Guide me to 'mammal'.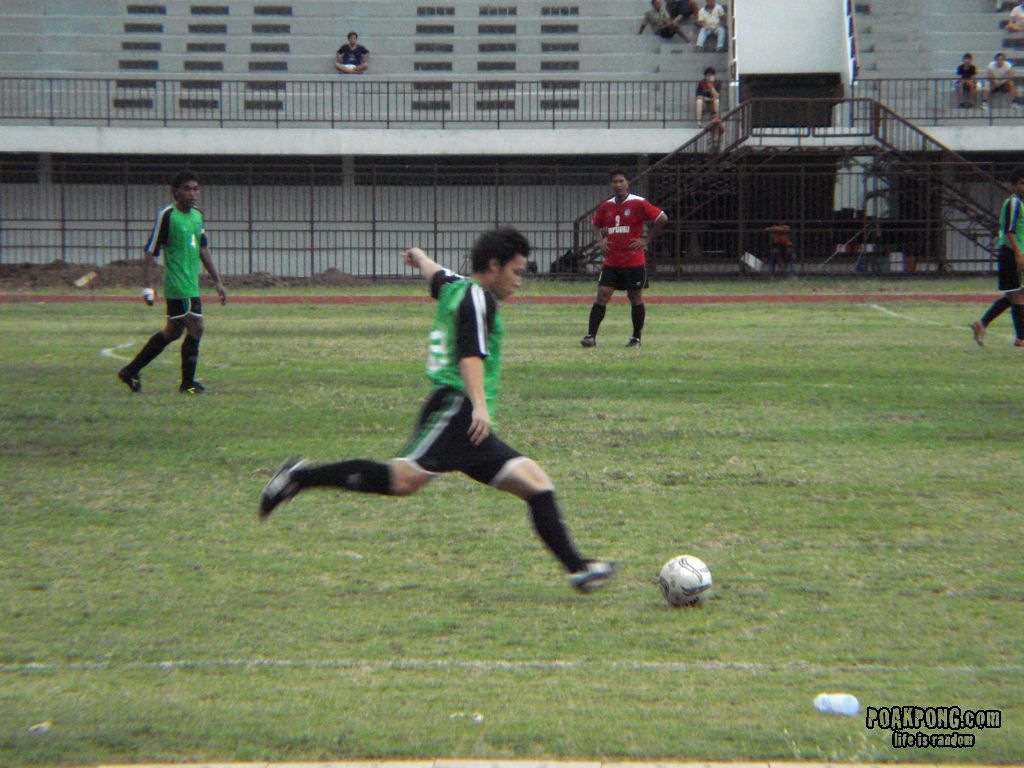
Guidance: (334, 29, 371, 75).
